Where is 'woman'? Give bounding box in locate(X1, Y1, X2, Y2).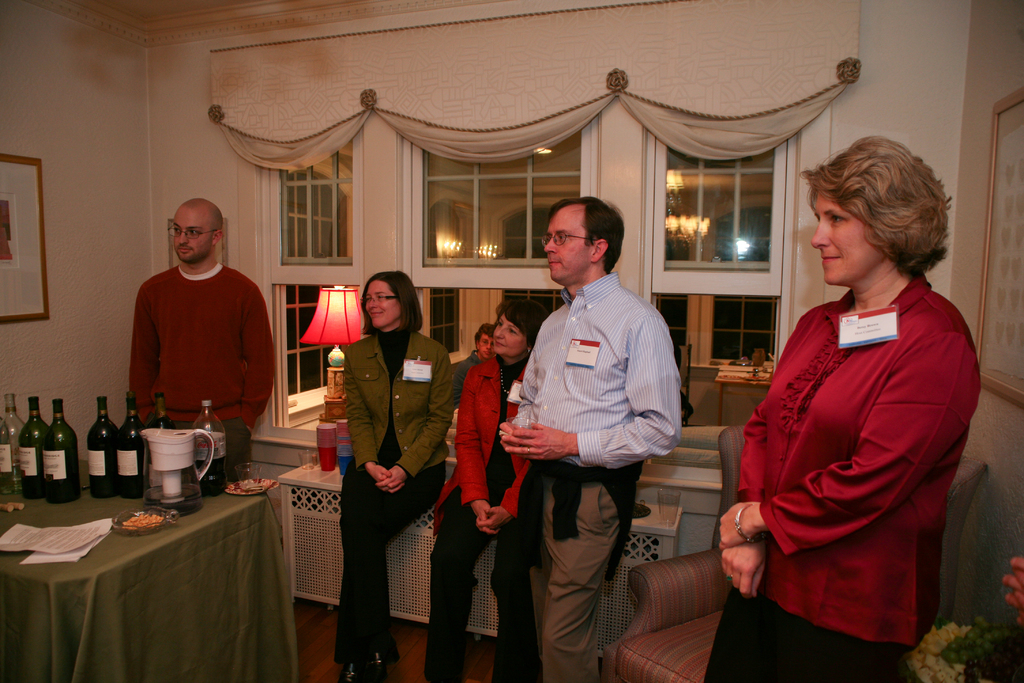
locate(330, 270, 454, 682).
